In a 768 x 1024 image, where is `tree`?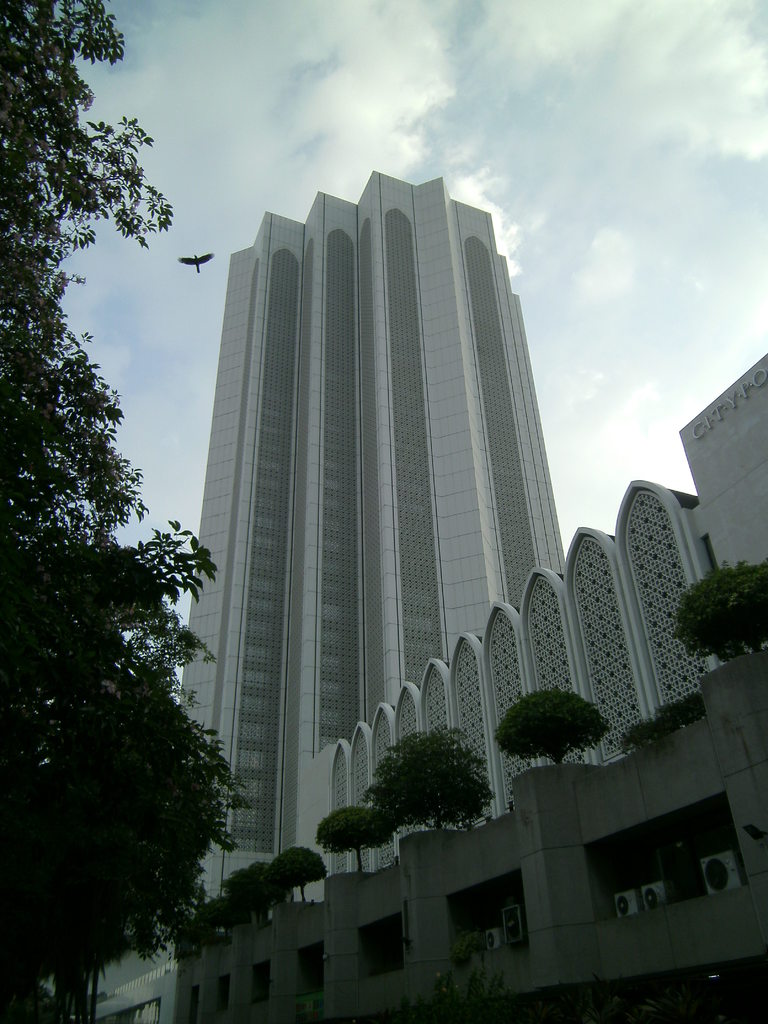
0,0,248,1023.
